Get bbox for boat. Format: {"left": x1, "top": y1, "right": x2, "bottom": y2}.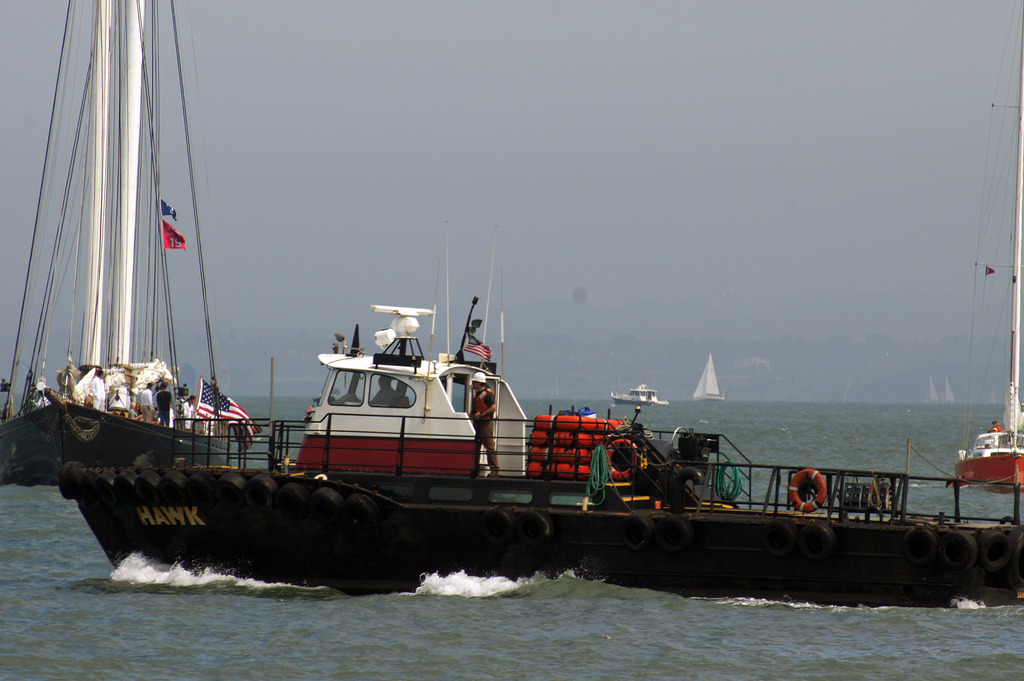
{"left": 689, "top": 346, "right": 726, "bottom": 410}.
